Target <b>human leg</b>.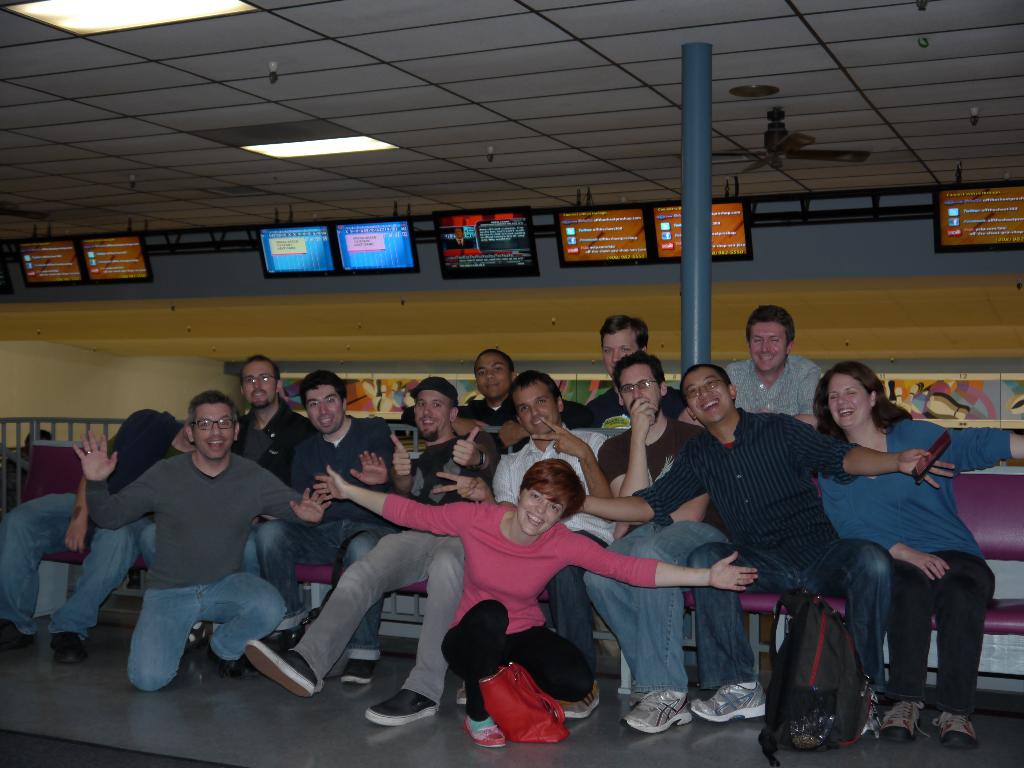
Target region: (374,548,469,725).
